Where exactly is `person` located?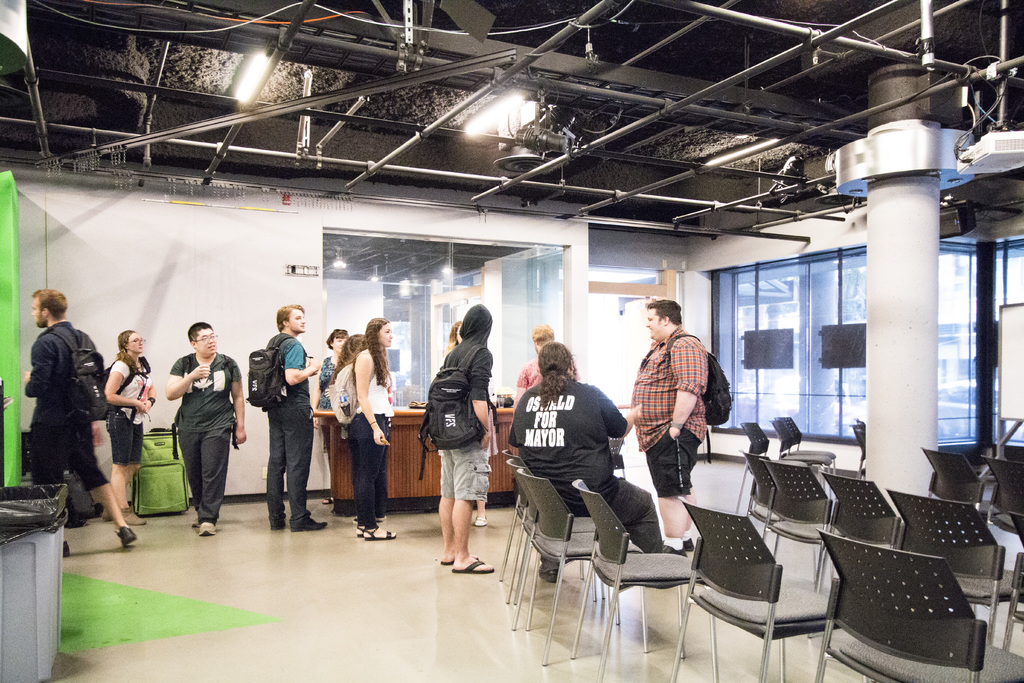
Its bounding box is 326,313,355,439.
